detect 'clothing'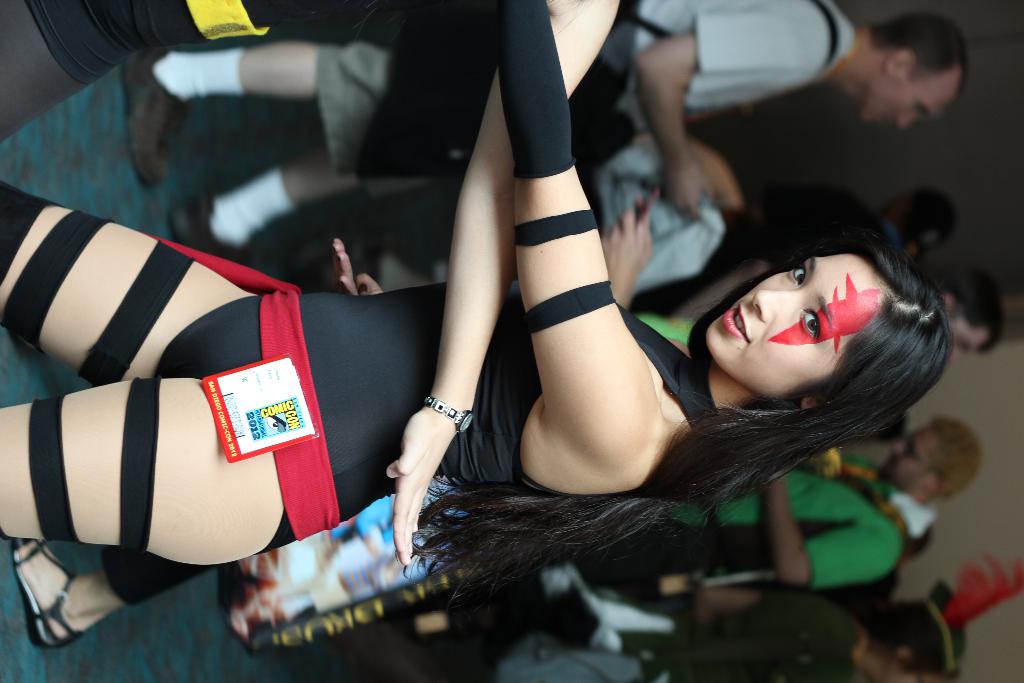
box=[638, 587, 886, 682]
